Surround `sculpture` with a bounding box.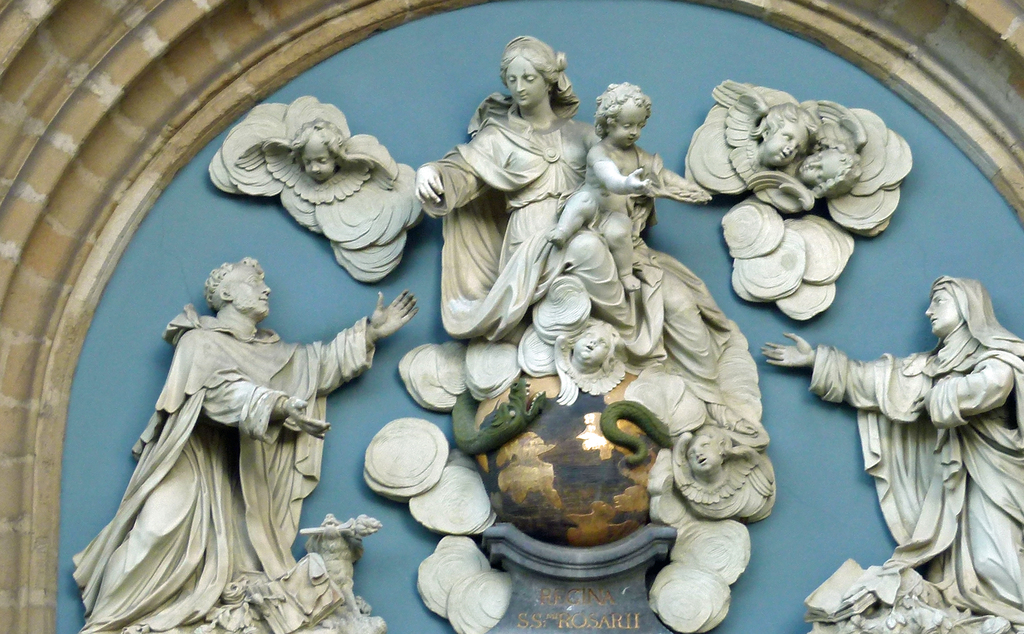
{"x1": 406, "y1": 29, "x2": 776, "y2": 523}.
